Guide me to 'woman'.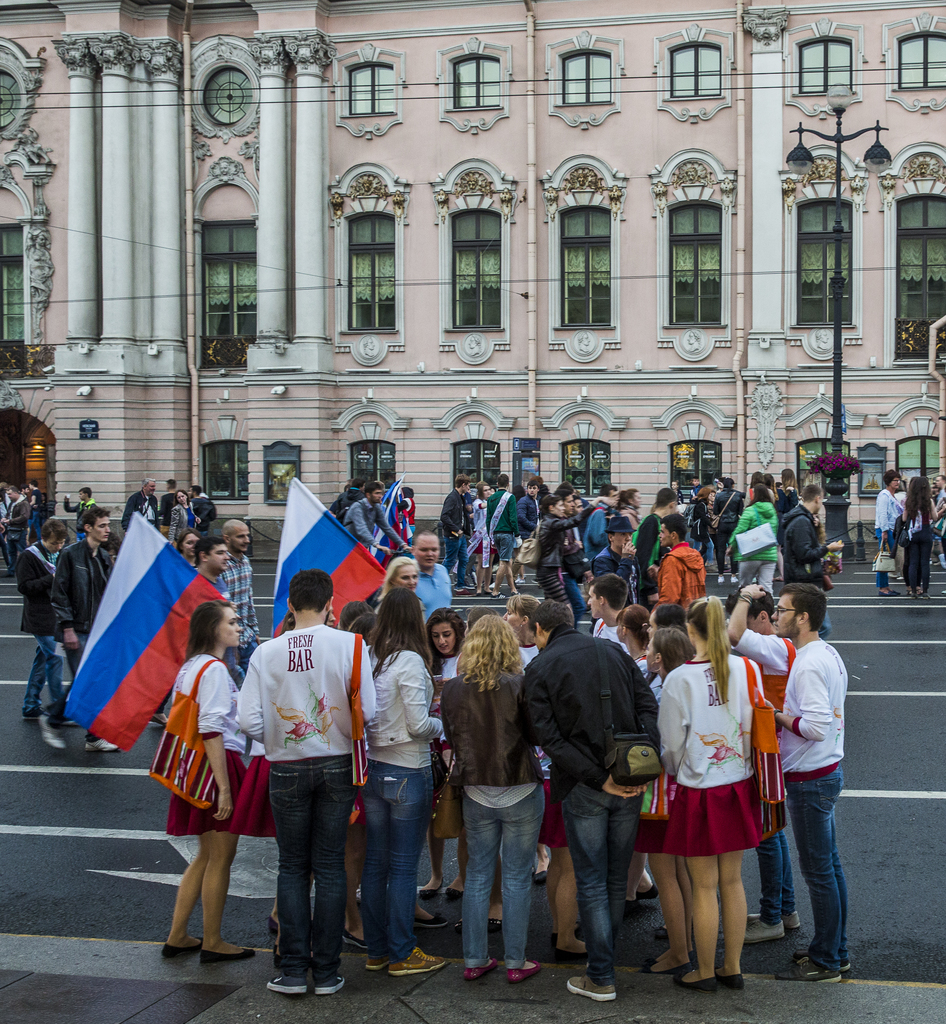
Guidance: select_region(364, 590, 449, 982).
